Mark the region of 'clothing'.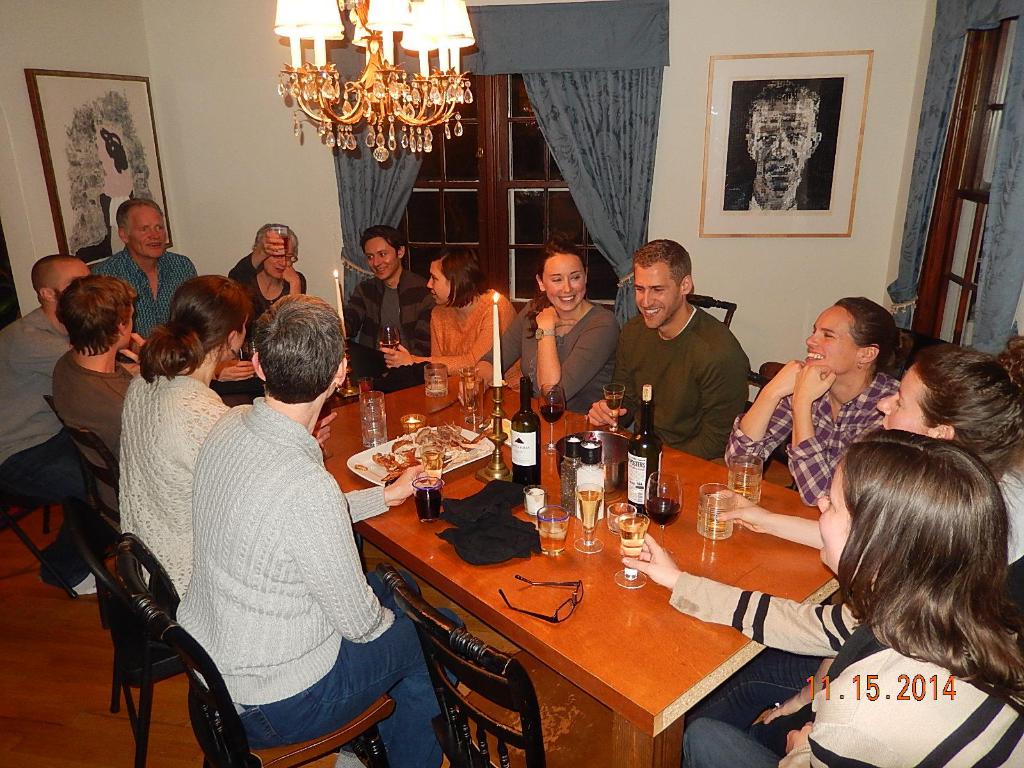
Region: left=92, top=244, right=212, bottom=349.
